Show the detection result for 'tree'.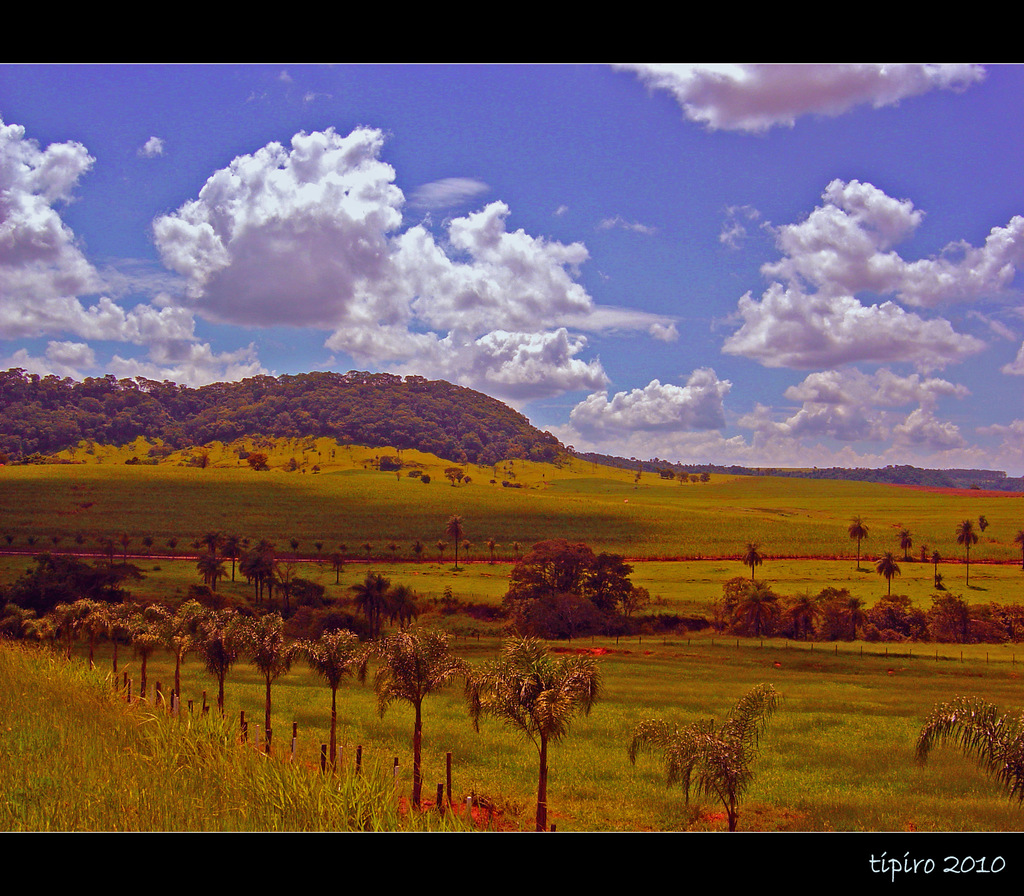
Rect(628, 684, 781, 829).
